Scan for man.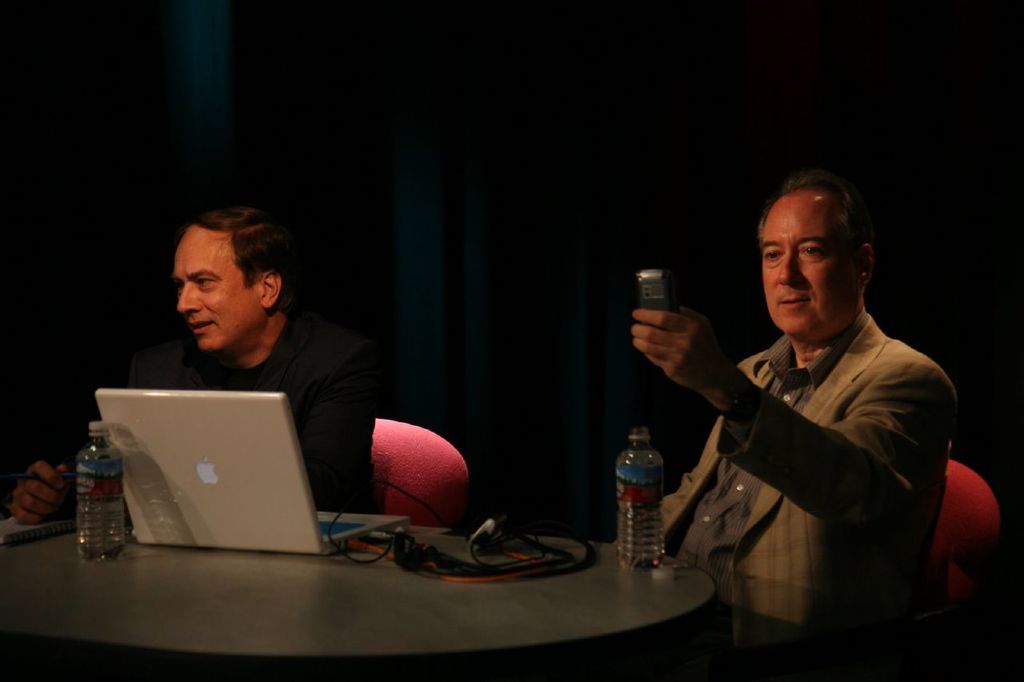
Scan result: [left=632, top=162, right=966, bottom=658].
